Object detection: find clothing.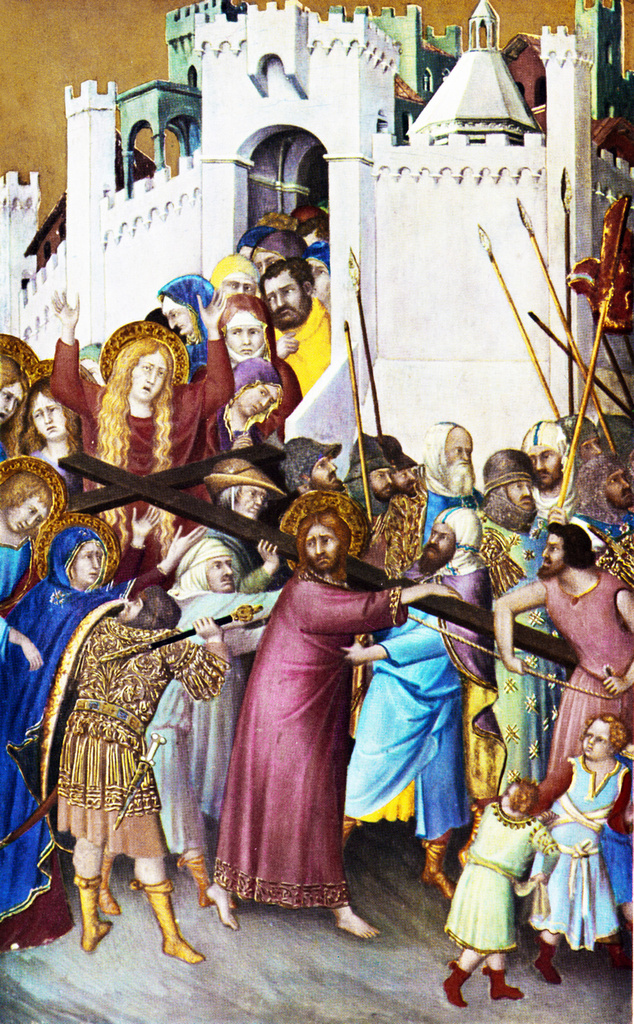
[x1=442, y1=810, x2=539, y2=948].
